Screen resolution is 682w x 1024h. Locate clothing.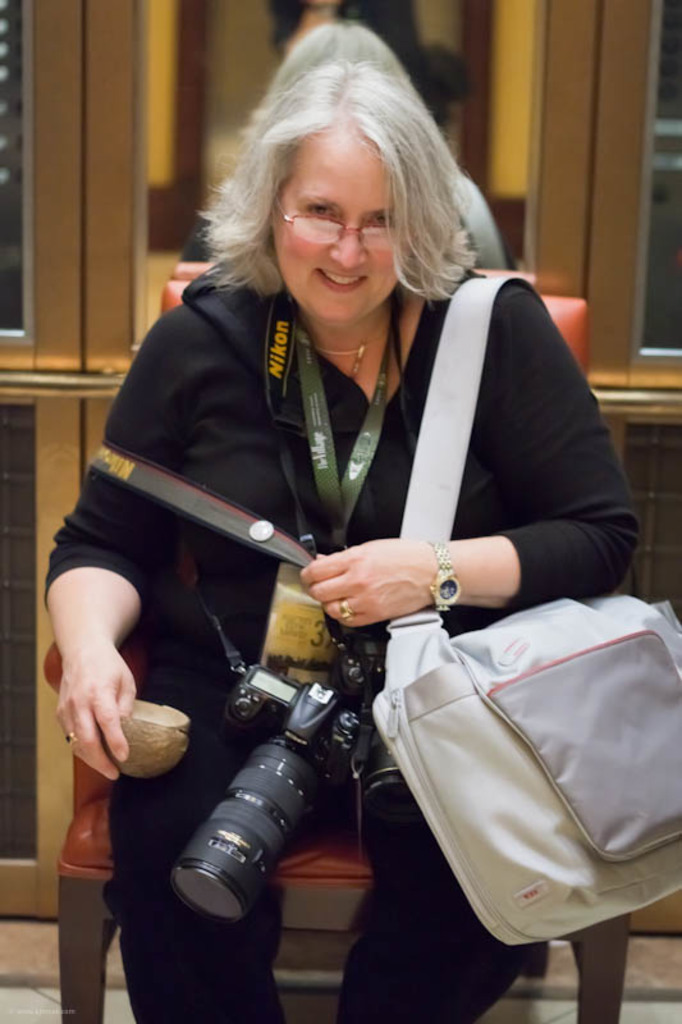
{"x1": 105, "y1": 228, "x2": 608, "y2": 1023}.
